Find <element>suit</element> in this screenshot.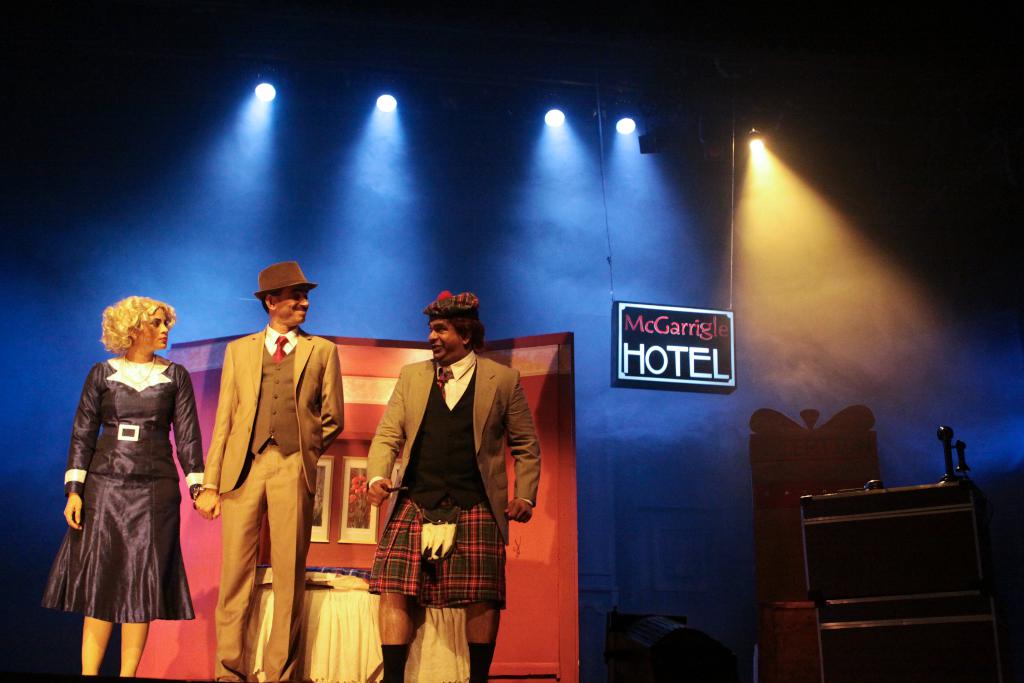
The bounding box for <element>suit</element> is bbox(184, 271, 329, 663).
